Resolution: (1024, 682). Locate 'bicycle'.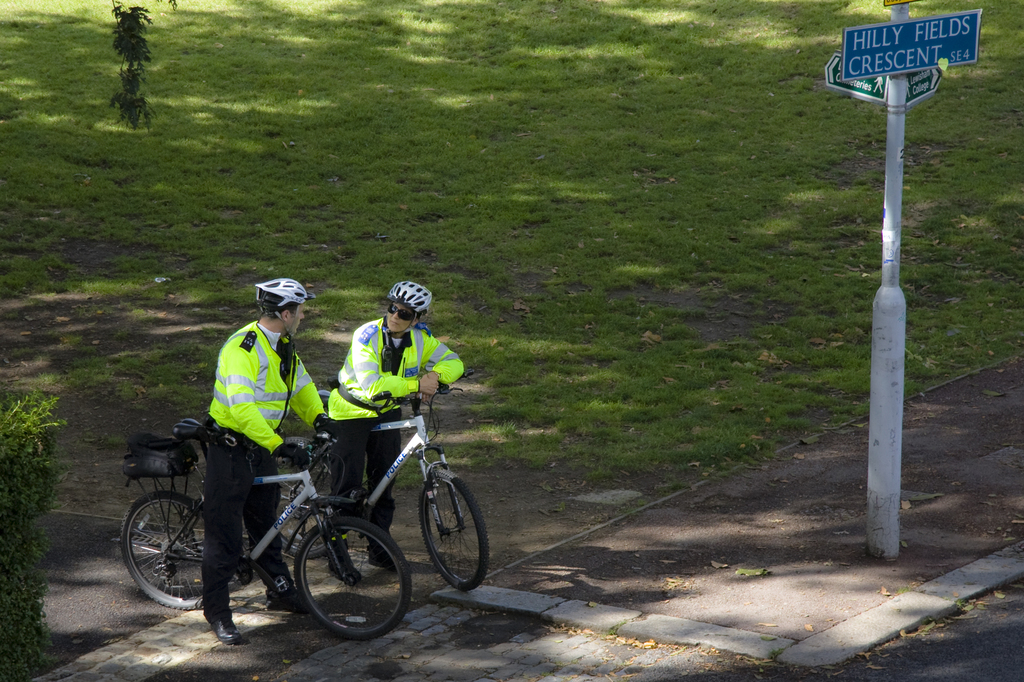
(left=276, top=380, right=488, bottom=595).
